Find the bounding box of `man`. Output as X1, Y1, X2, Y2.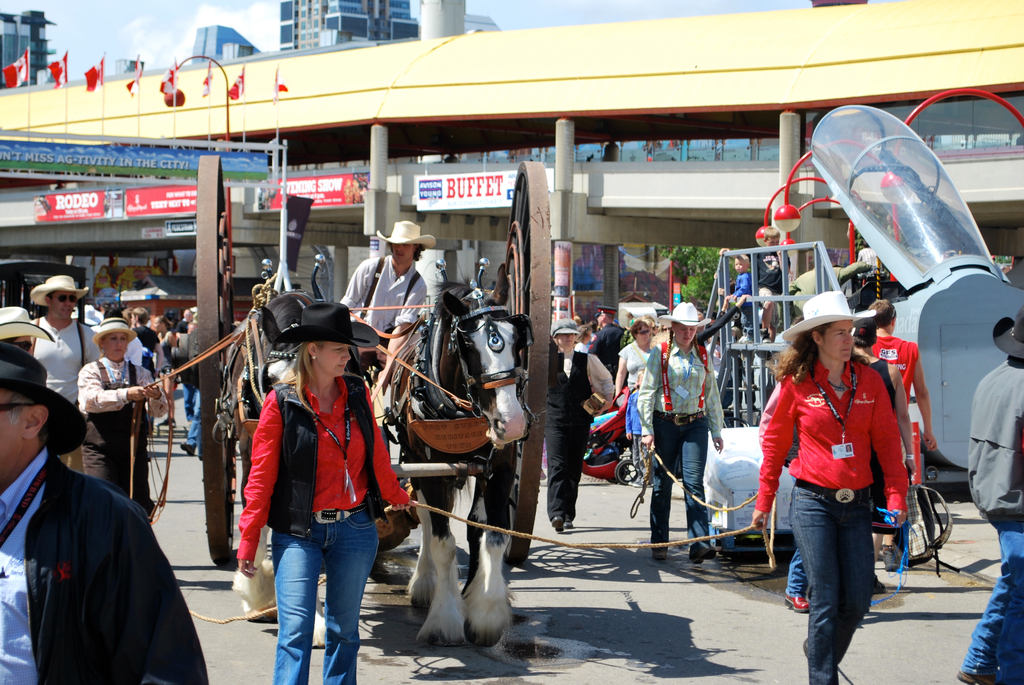
0, 309, 34, 353.
